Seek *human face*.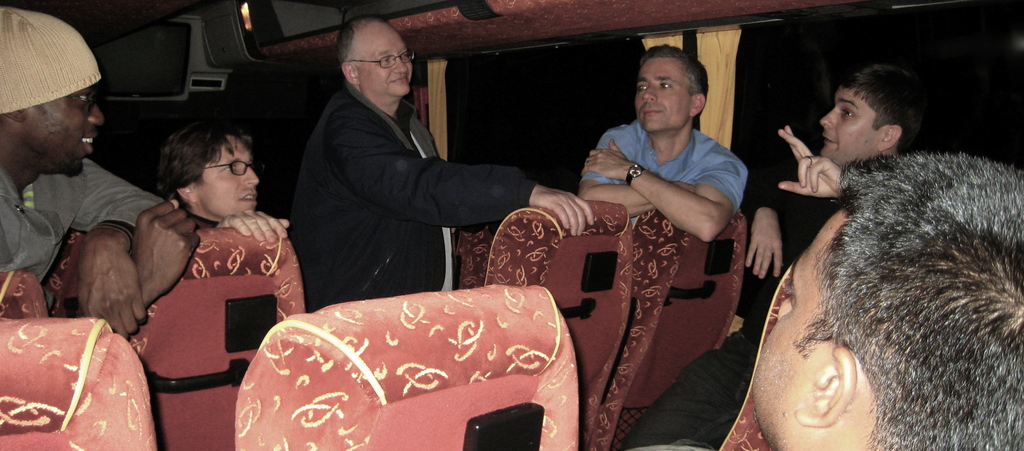
(x1=748, y1=207, x2=842, y2=446).
